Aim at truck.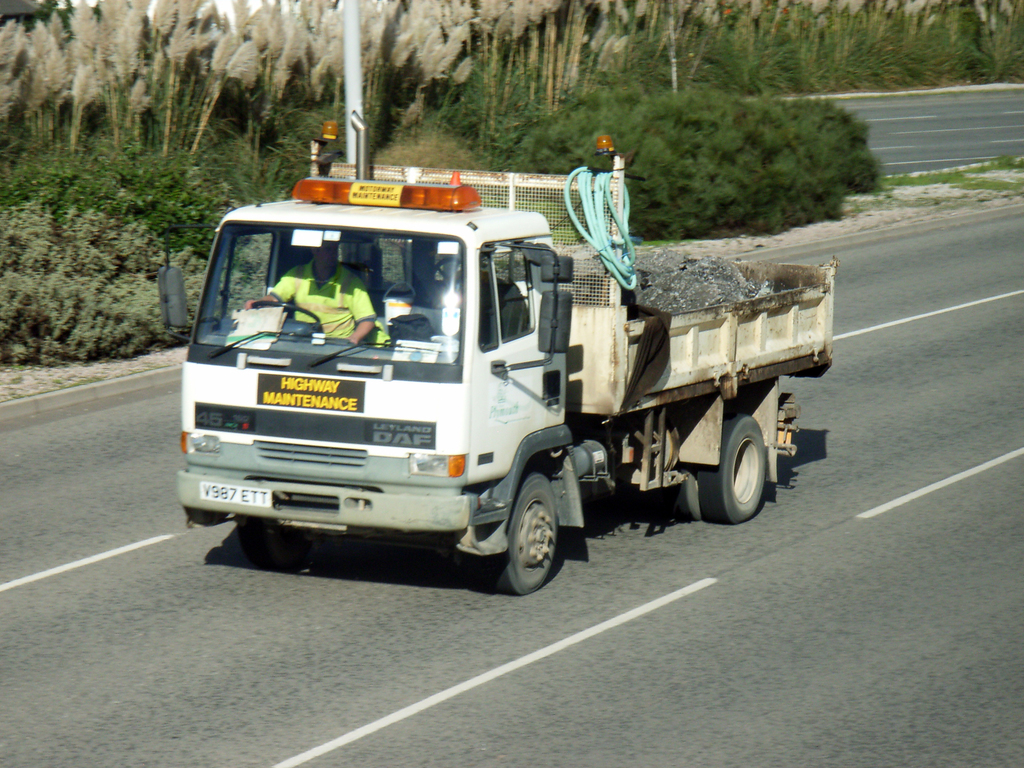
Aimed at (188, 164, 835, 590).
